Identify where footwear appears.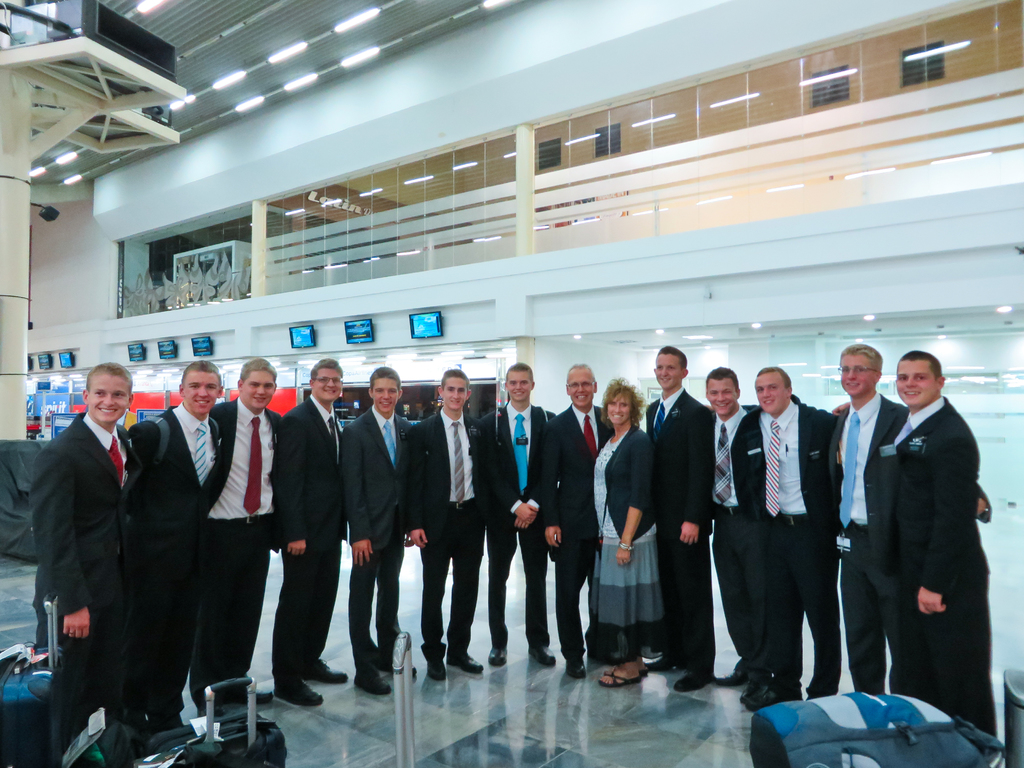
Appears at x1=717, y1=666, x2=748, y2=685.
